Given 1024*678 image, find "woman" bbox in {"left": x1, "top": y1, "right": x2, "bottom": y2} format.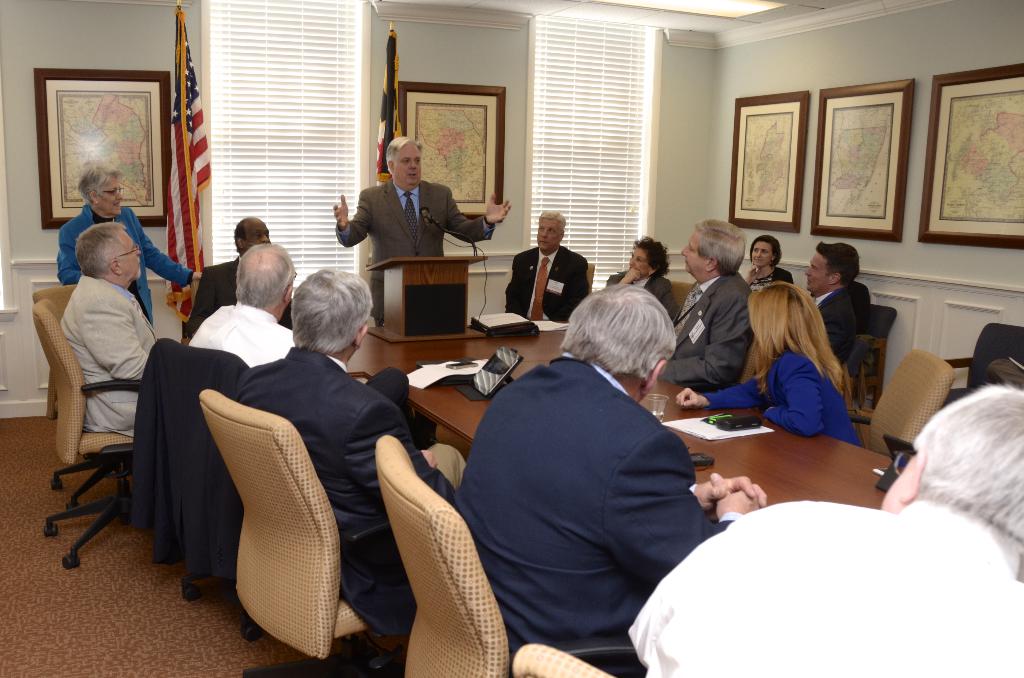
{"left": 745, "top": 234, "right": 795, "bottom": 287}.
